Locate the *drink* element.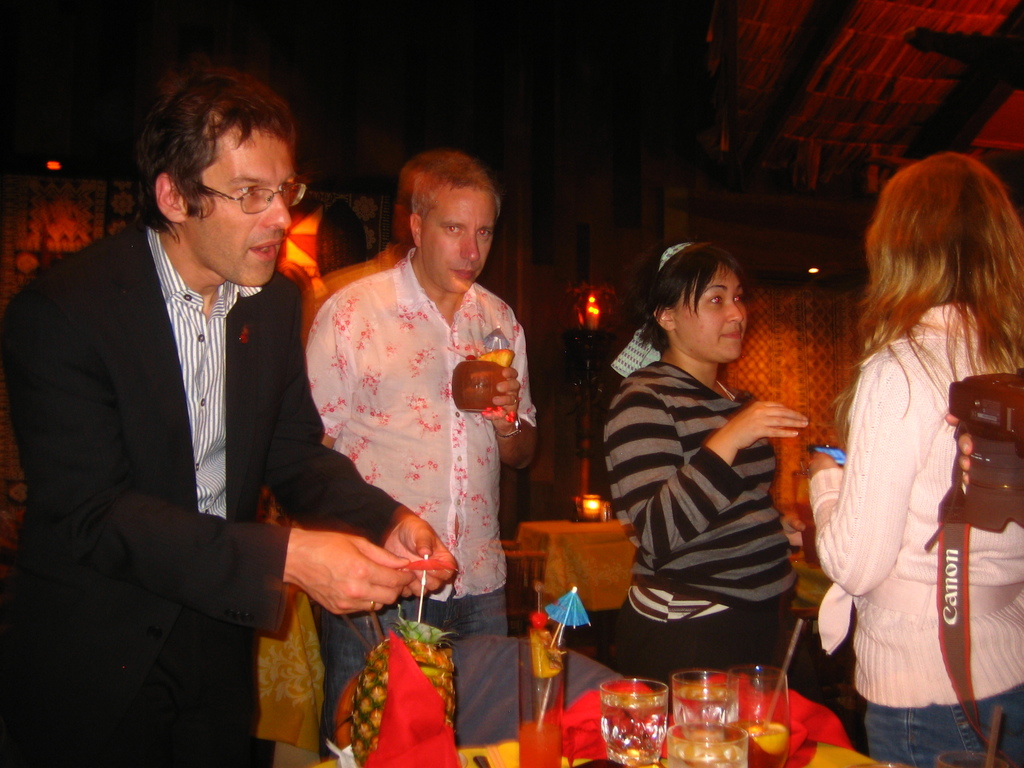
Element bbox: bbox=(599, 688, 666, 767).
